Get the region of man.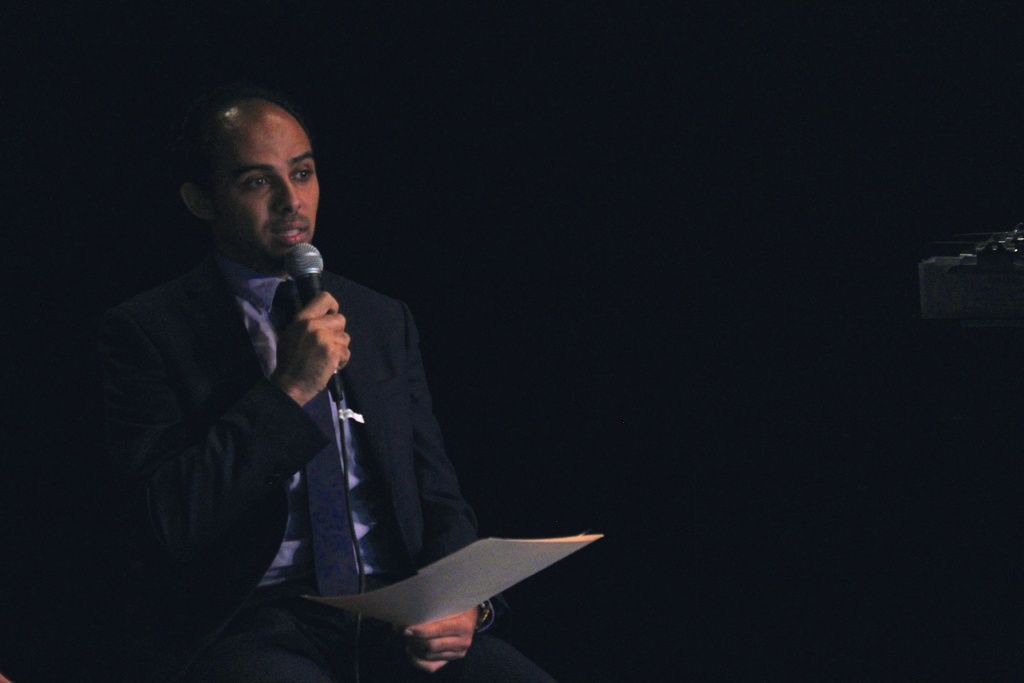
{"x1": 86, "y1": 92, "x2": 558, "y2": 682}.
